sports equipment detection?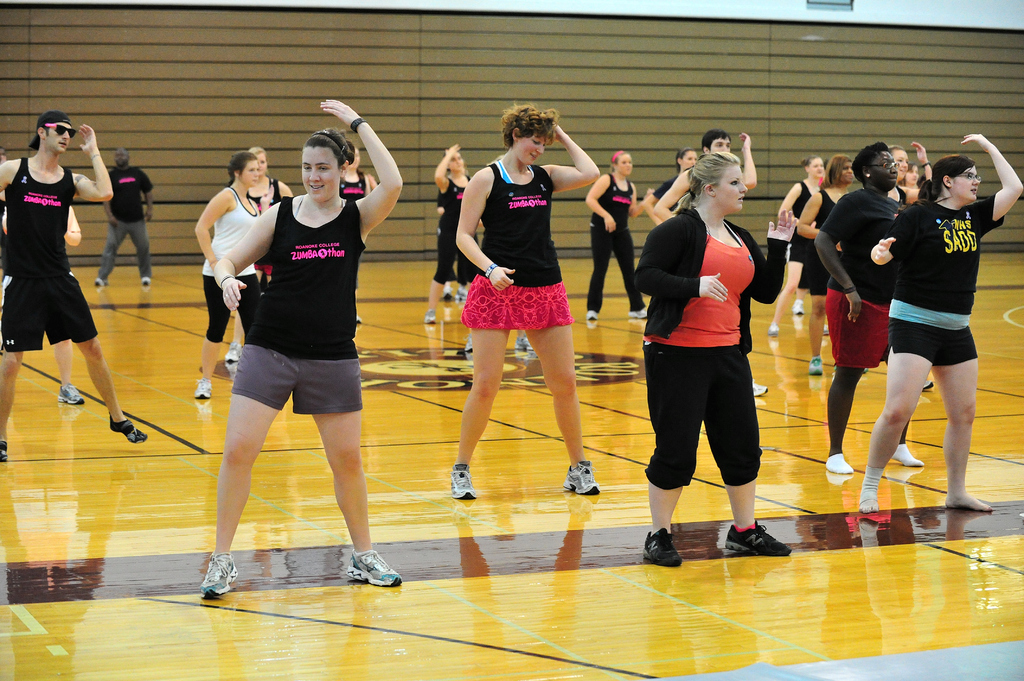
449 465 477 507
